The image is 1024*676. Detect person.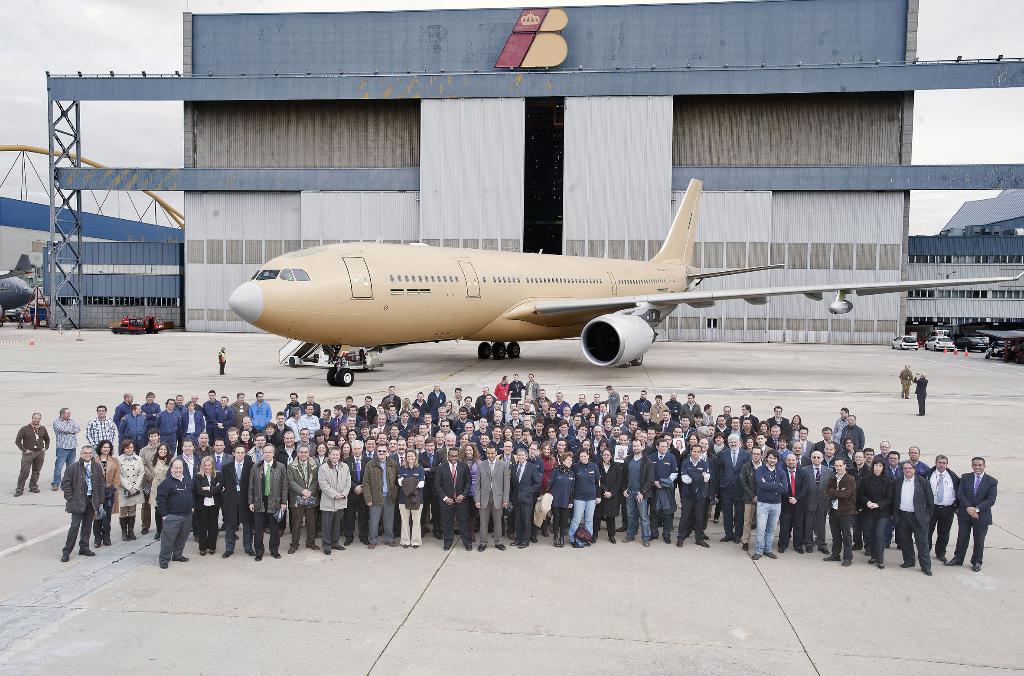
Detection: BBox(913, 371, 932, 415).
